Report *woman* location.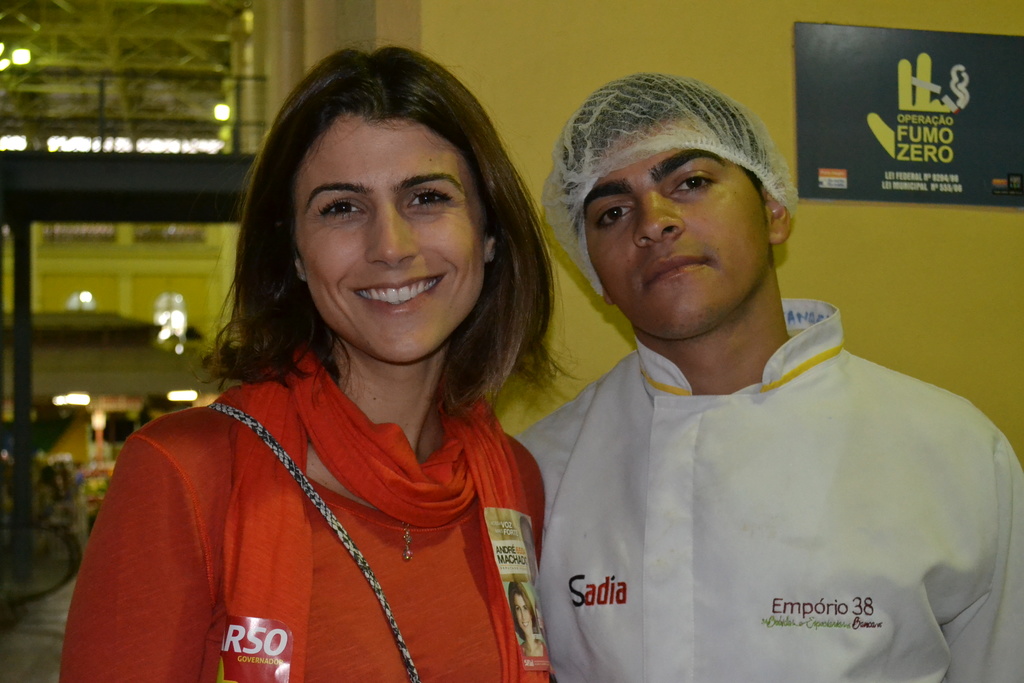
Report: bbox=[74, 70, 580, 680].
